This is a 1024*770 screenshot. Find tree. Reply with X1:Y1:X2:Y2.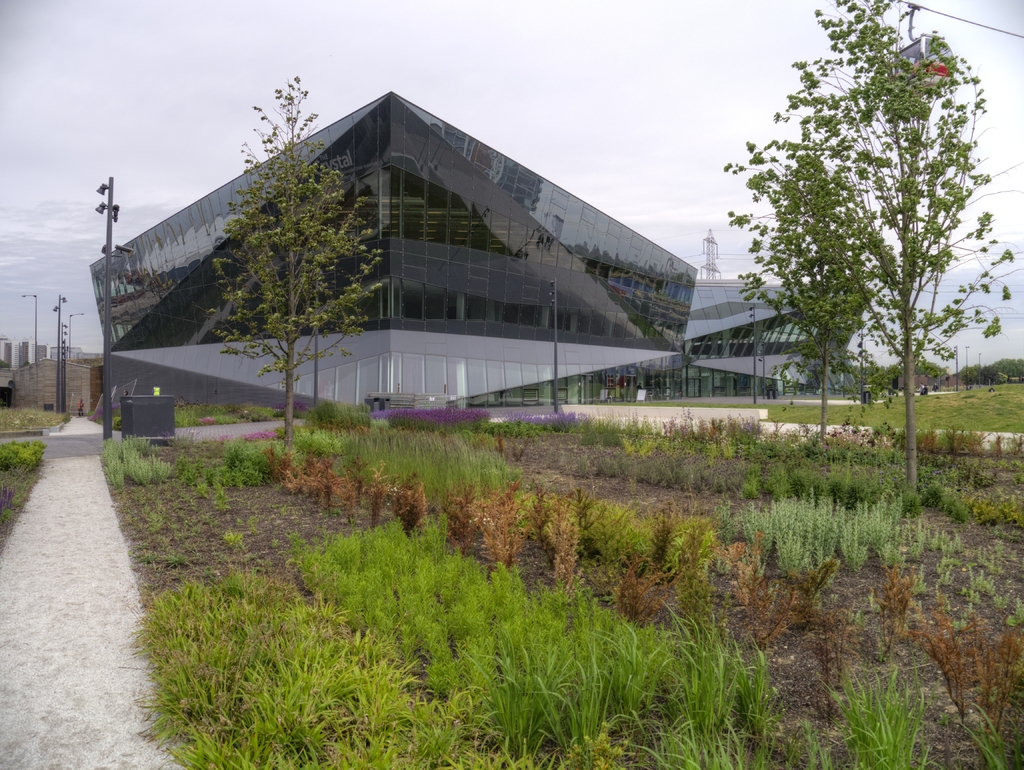
993:362:1023:389.
